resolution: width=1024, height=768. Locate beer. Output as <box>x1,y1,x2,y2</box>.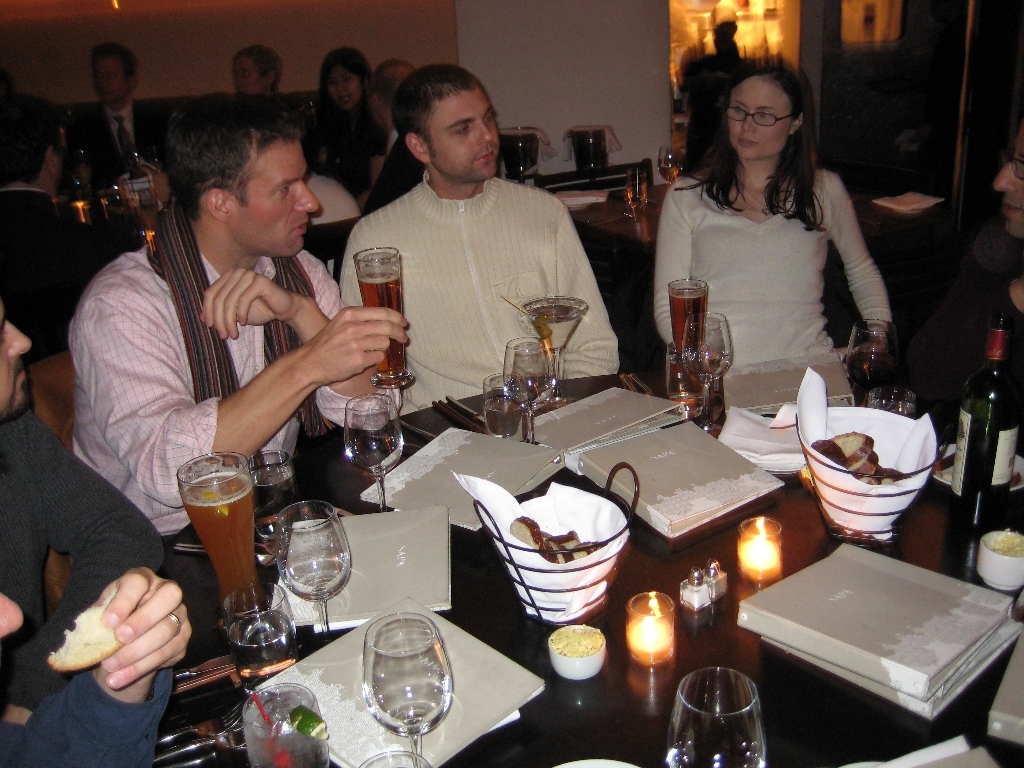
<box>356,269,402,383</box>.
